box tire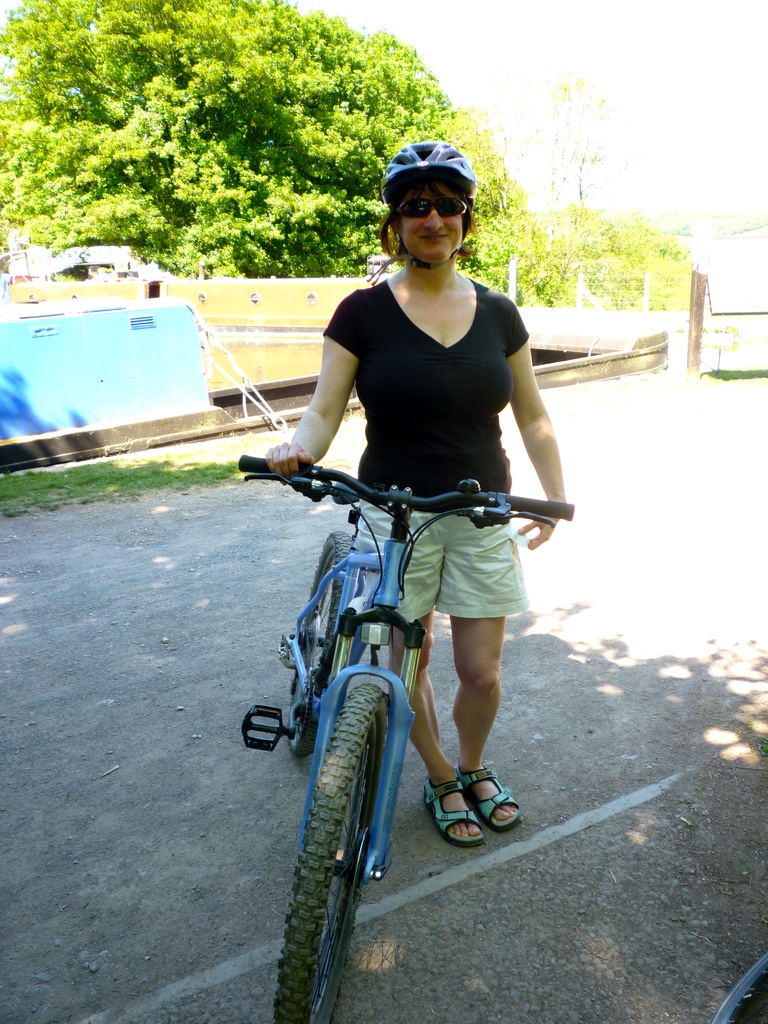
x1=282 y1=672 x2=410 y2=991
